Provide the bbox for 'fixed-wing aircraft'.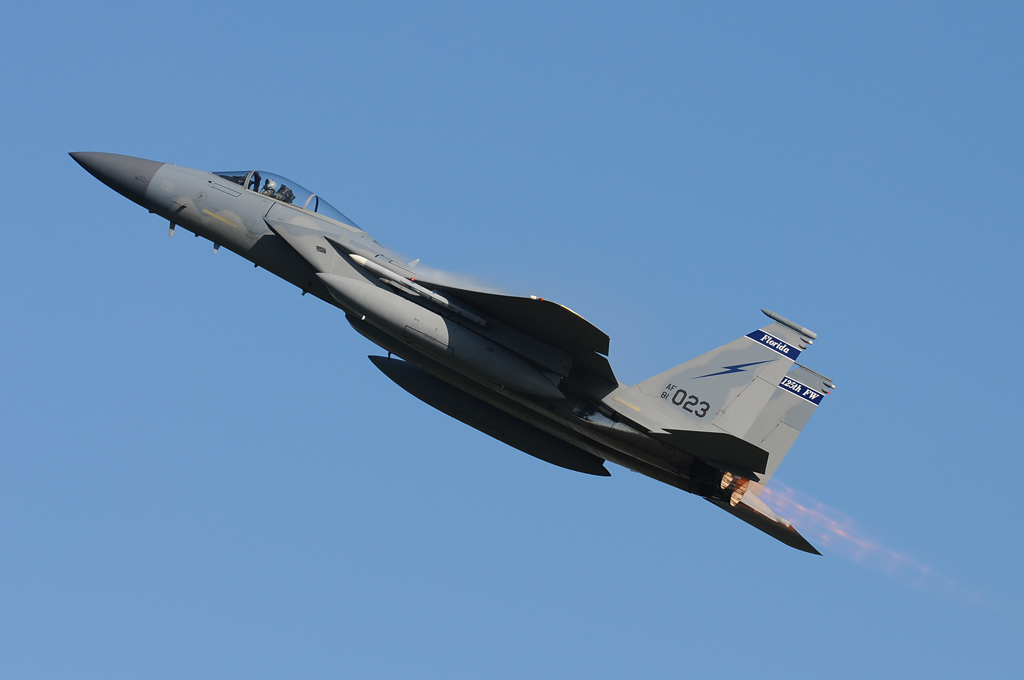
(65,148,835,559).
